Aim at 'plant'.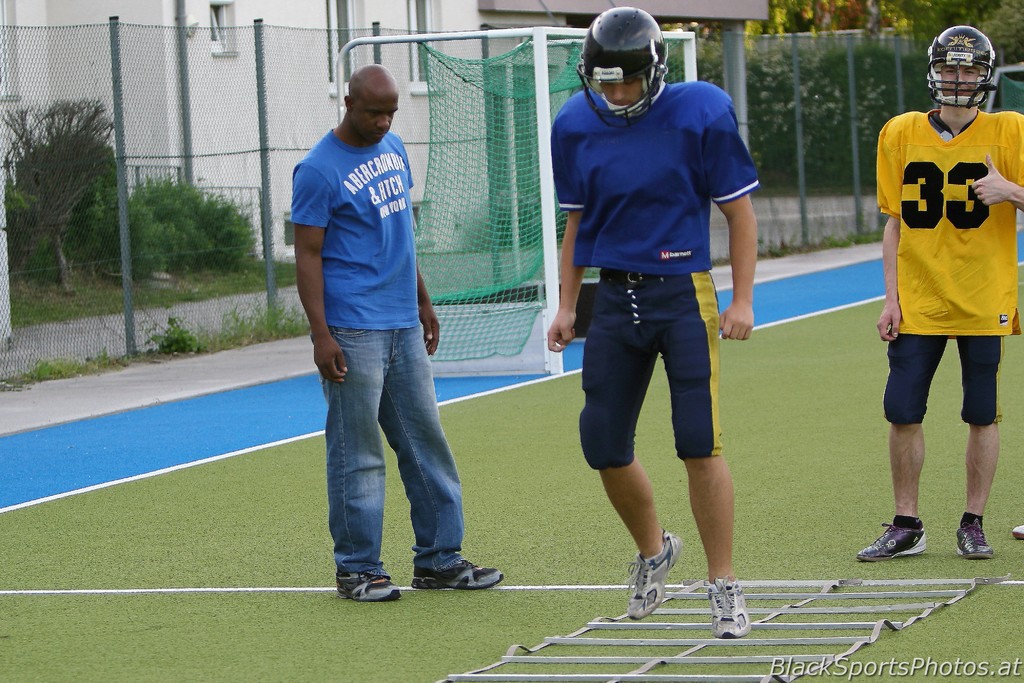
Aimed at detection(0, 86, 124, 293).
